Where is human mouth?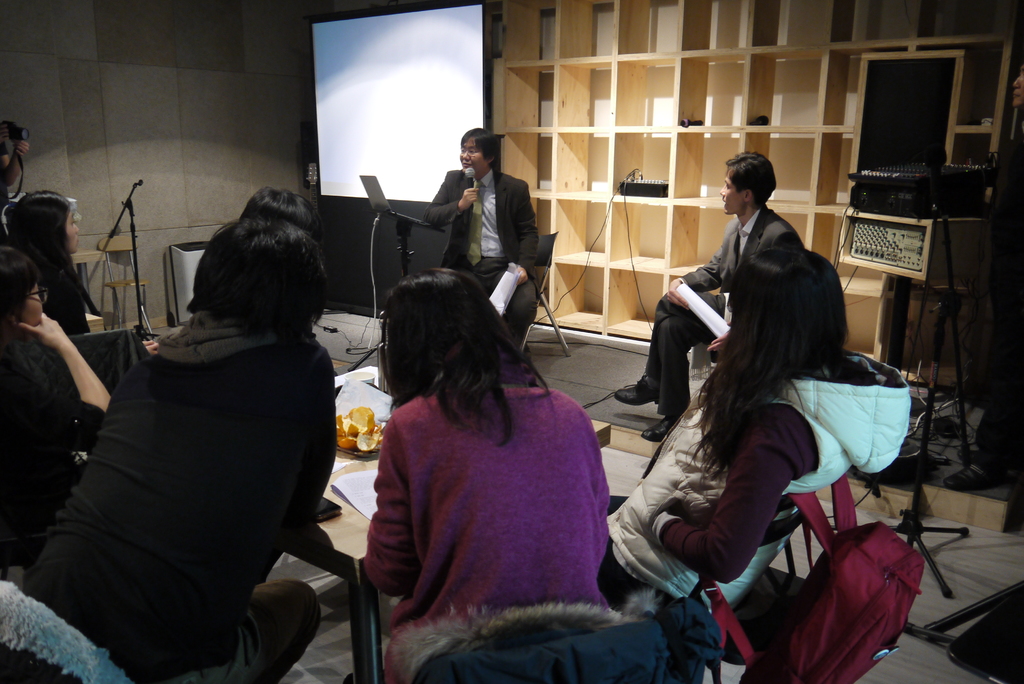
bbox=(76, 236, 84, 251).
